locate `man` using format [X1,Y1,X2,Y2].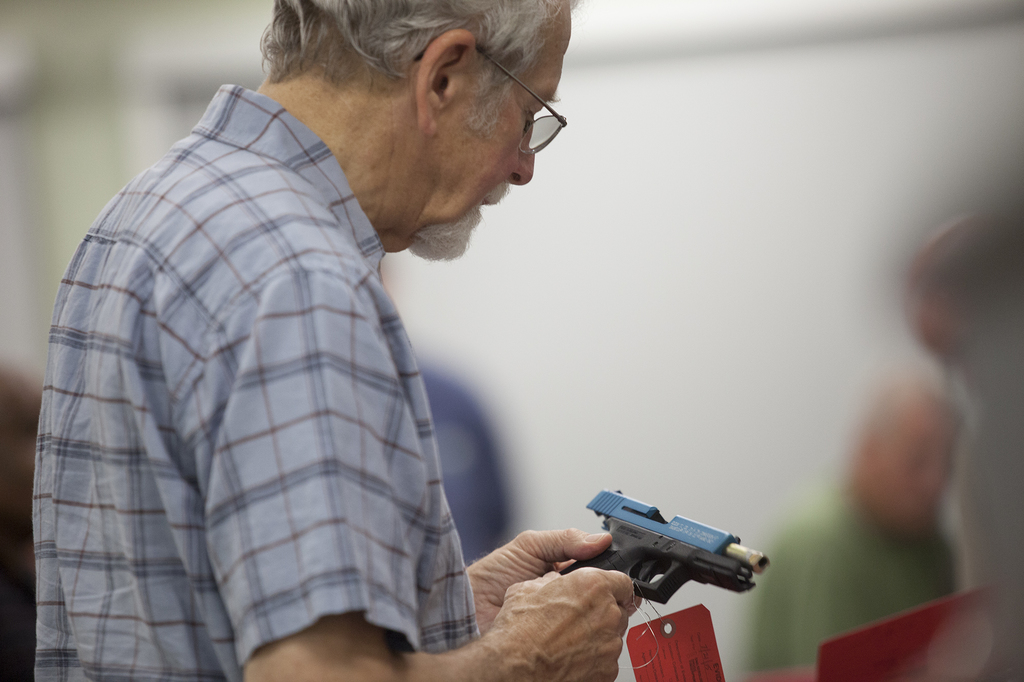
[54,0,644,673].
